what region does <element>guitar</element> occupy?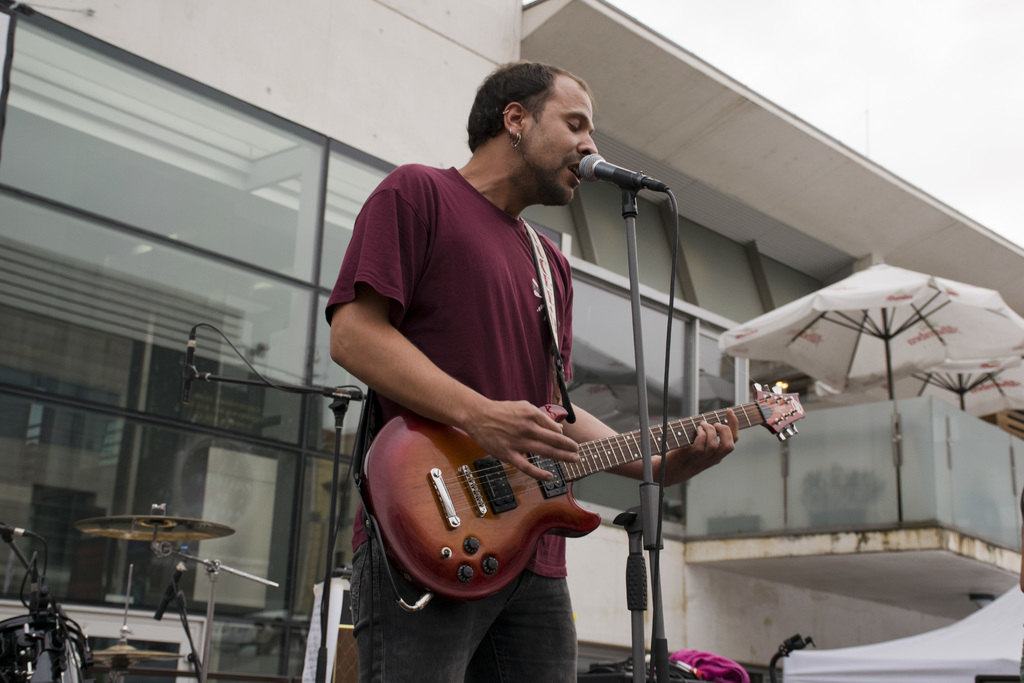
box(360, 379, 801, 602).
